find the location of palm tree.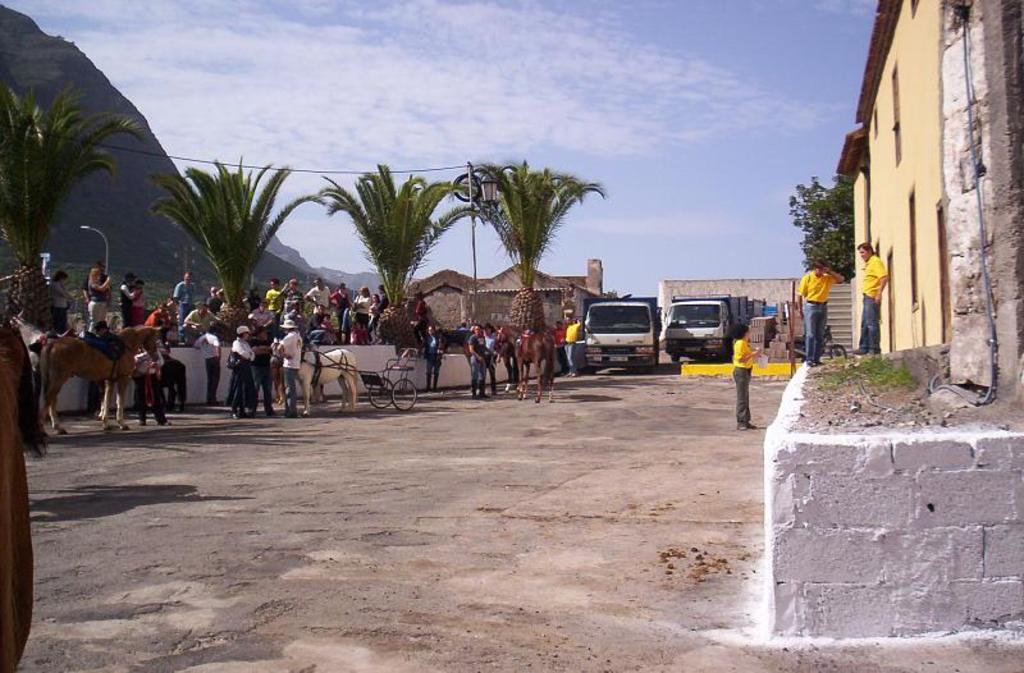
Location: locate(159, 157, 298, 316).
